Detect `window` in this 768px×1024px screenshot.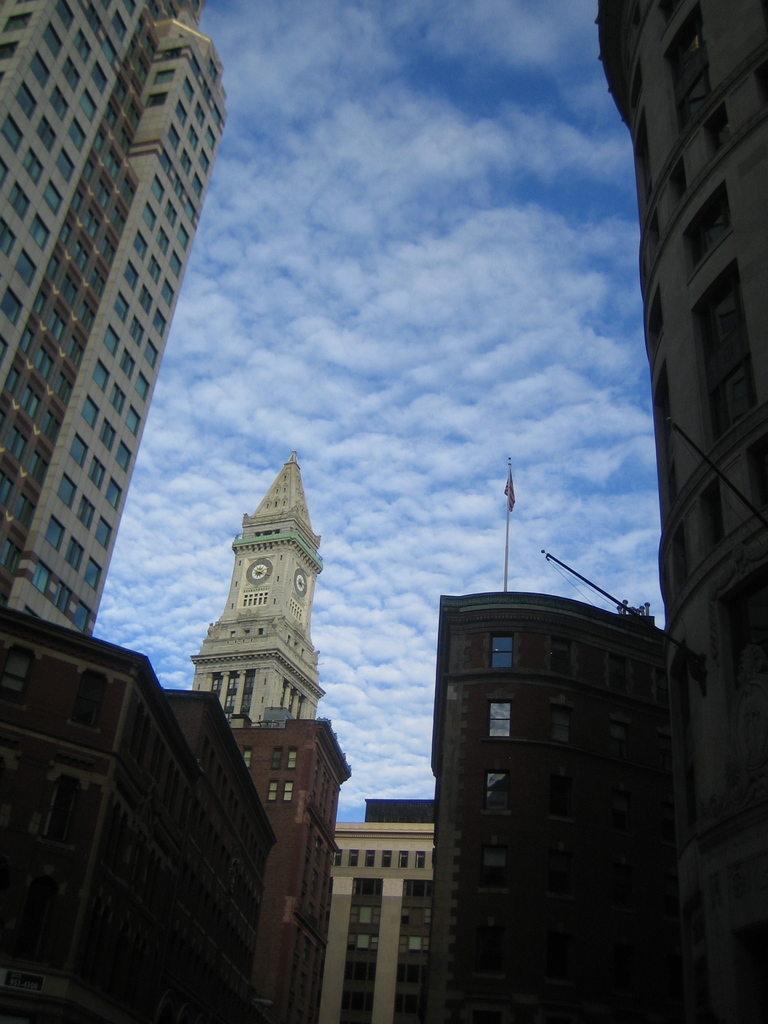
Detection: rect(163, 127, 182, 150).
